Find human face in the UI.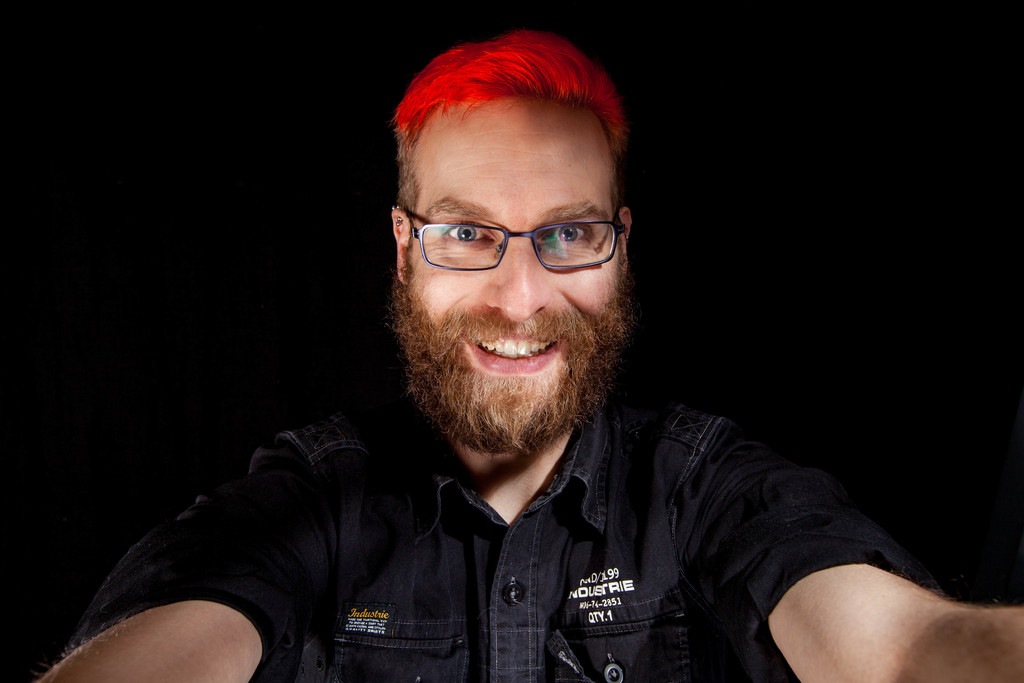
UI element at detection(412, 91, 624, 409).
